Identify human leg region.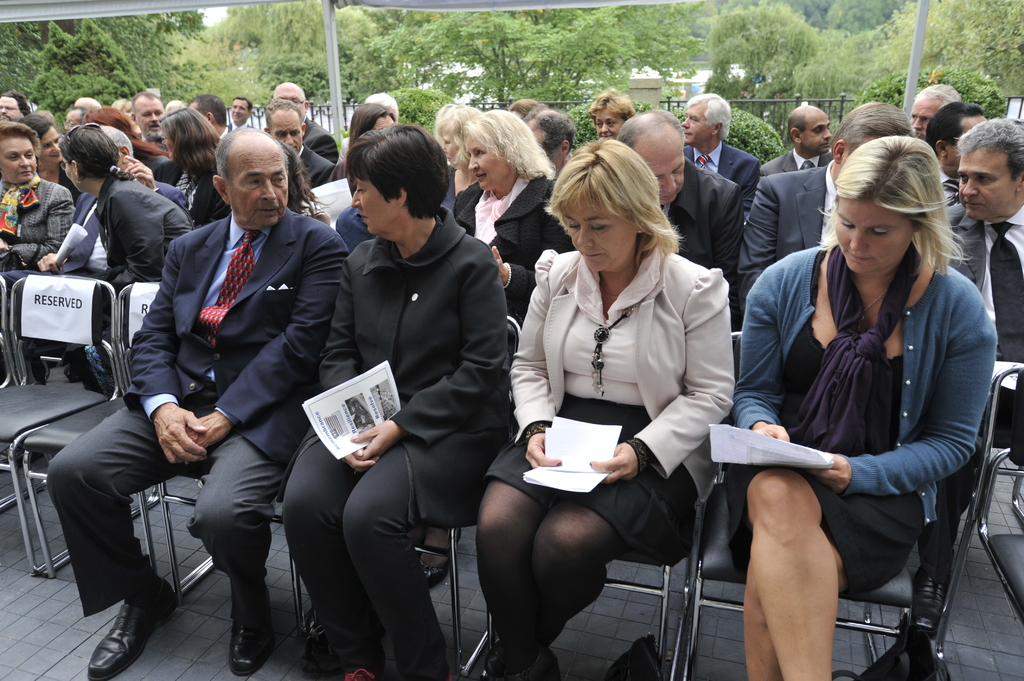
Region: [47,403,188,680].
